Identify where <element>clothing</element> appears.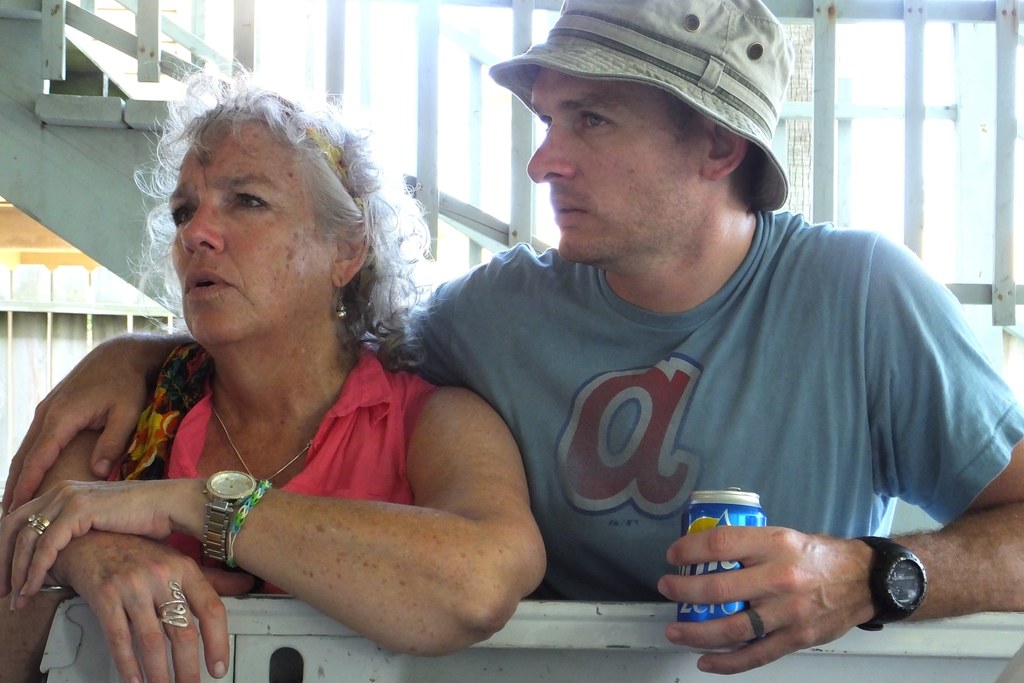
Appears at 116,335,433,598.
